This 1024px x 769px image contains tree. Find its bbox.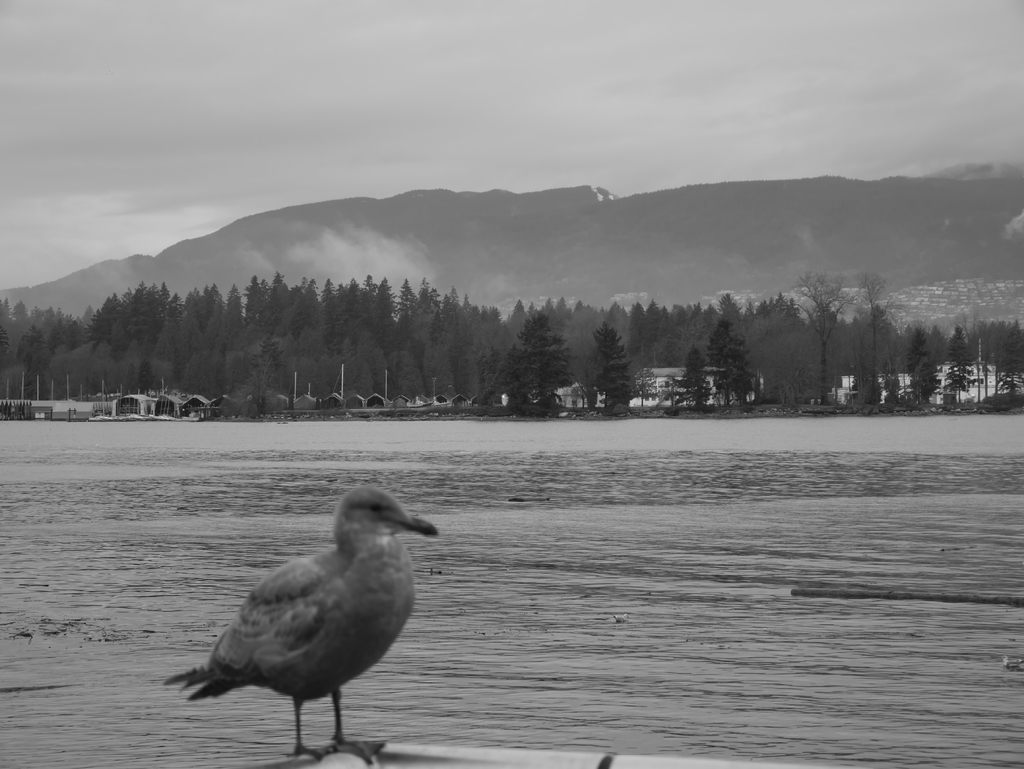
<box>911,357,943,403</box>.
